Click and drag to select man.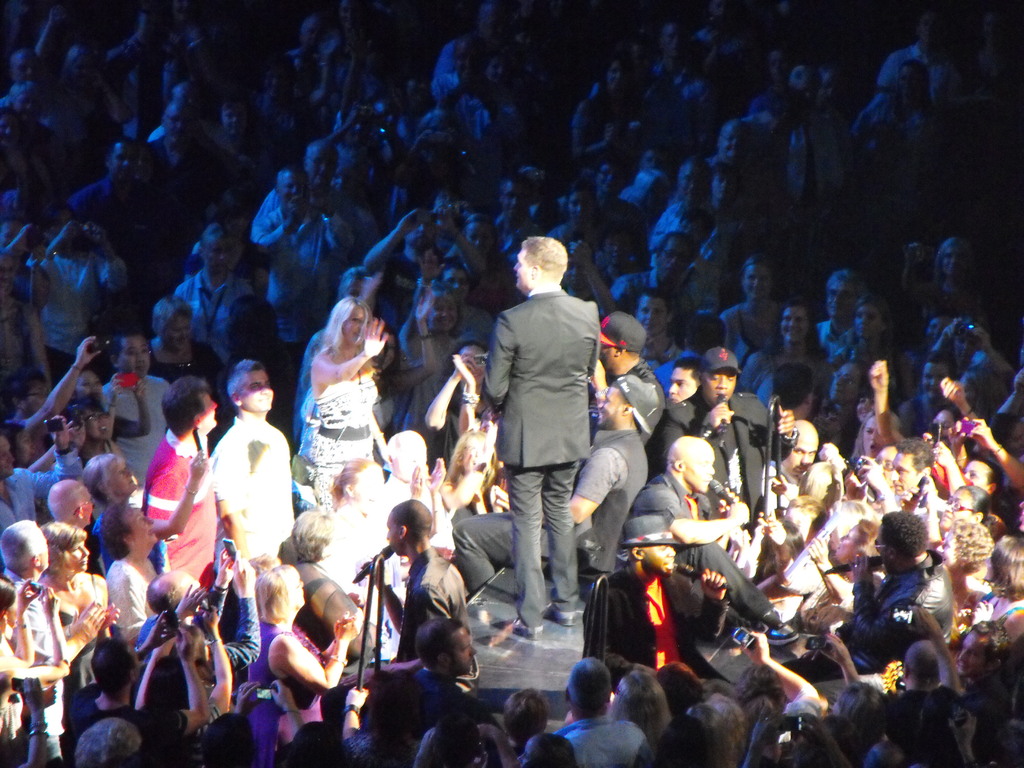
Selection: [left=300, top=136, right=364, bottom=254].
